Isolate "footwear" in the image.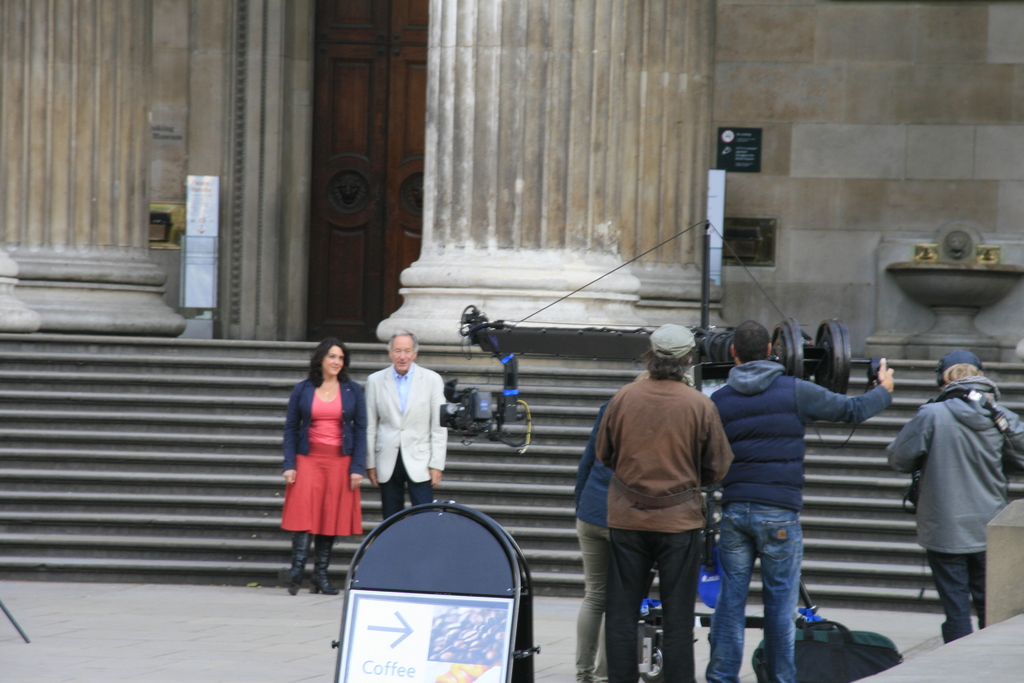
Isolated region: x1=312, y1=537, x2=337, y2=597.
